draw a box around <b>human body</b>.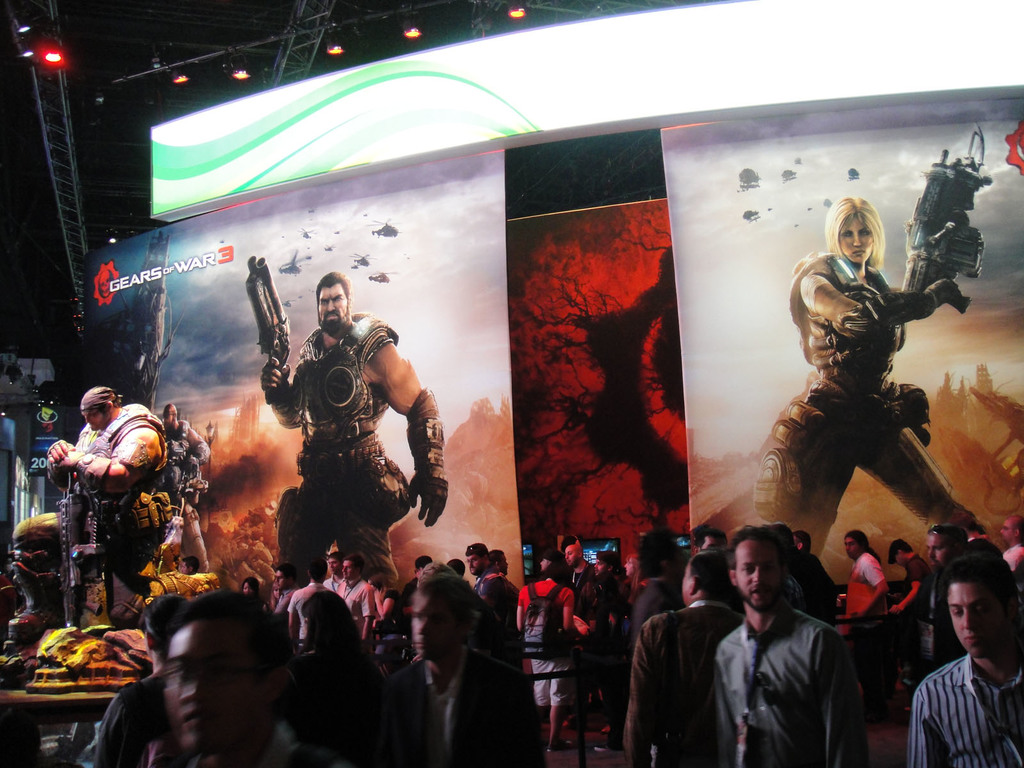
[x1=792, y1=549, x2=837, y2=618].
